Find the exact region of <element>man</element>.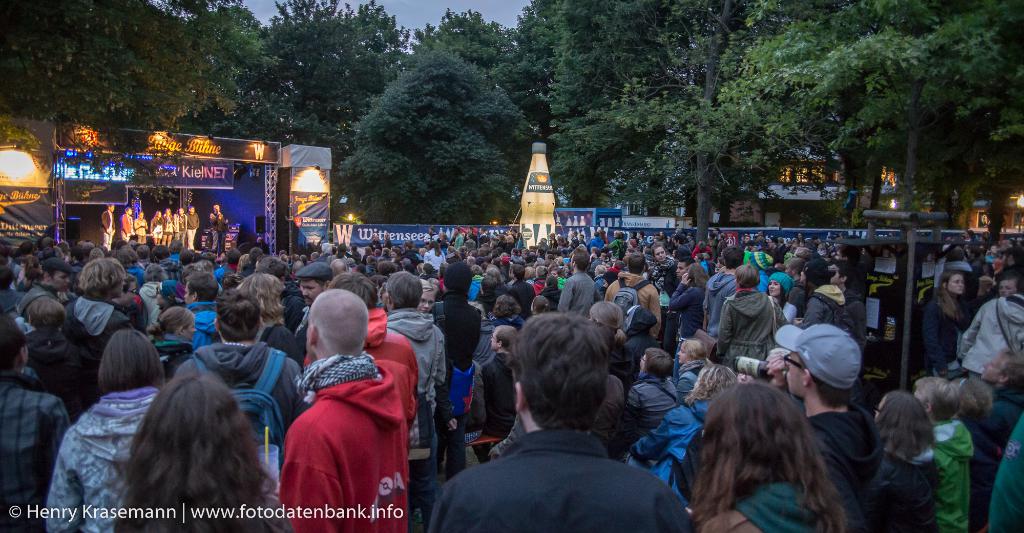
Exact region: {"left": 700, "top": 266, "right": 781, "bottom": 368}.
